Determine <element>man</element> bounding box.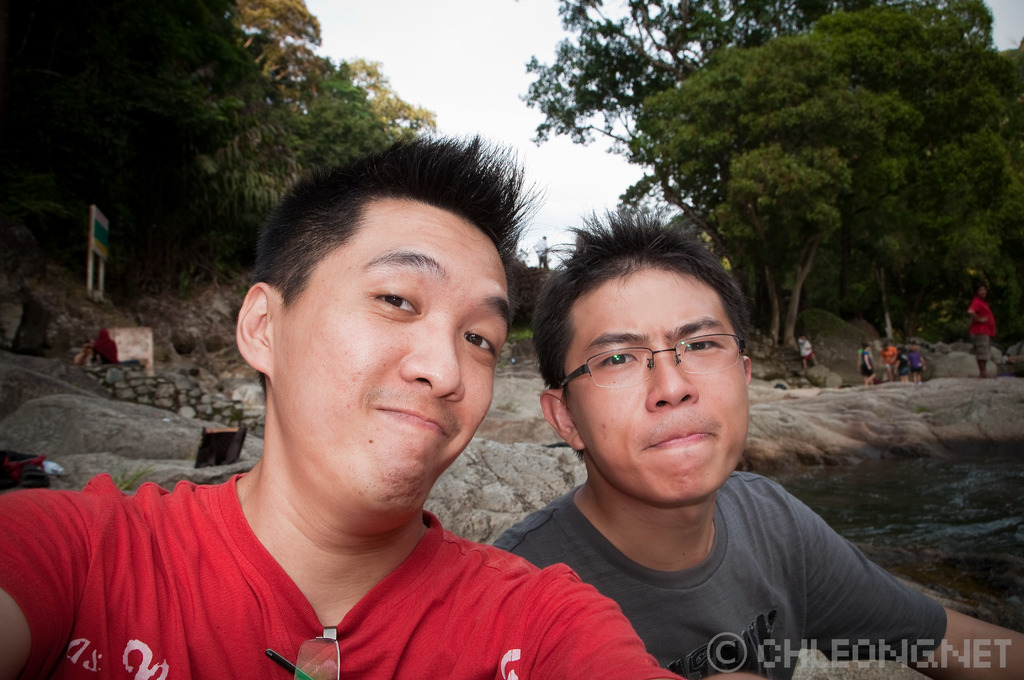
Determined: {"x1": 499, "y1": 199, "x2": 1023, "y2": 679}.
